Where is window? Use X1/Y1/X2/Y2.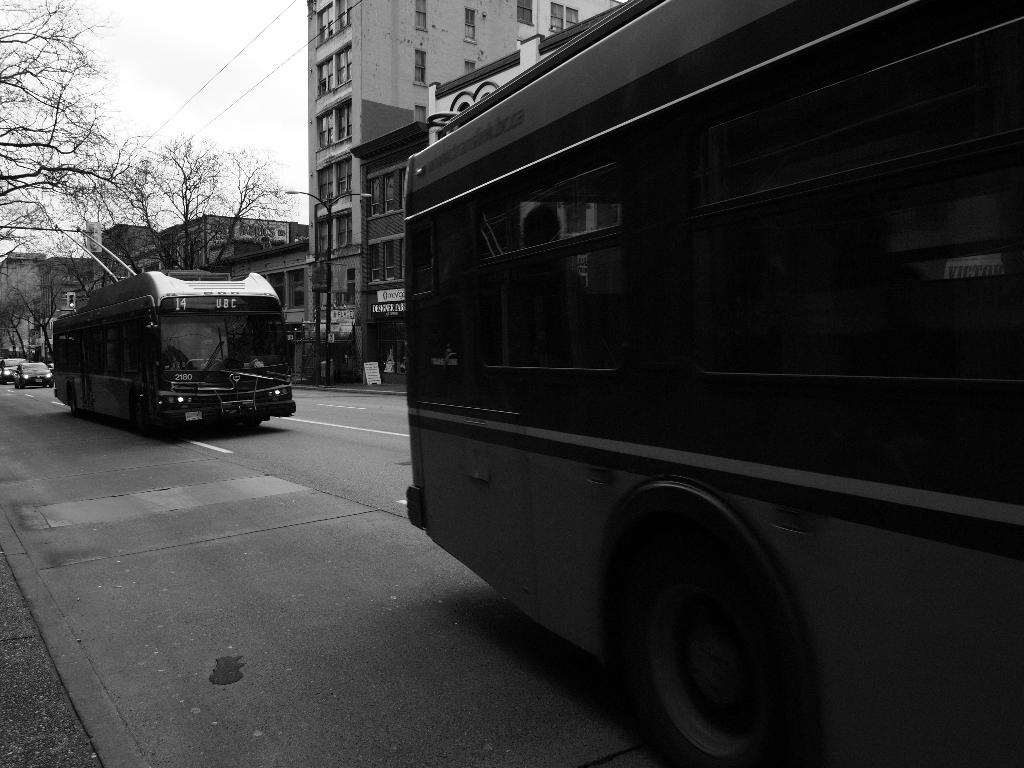
516/0/533/26.
